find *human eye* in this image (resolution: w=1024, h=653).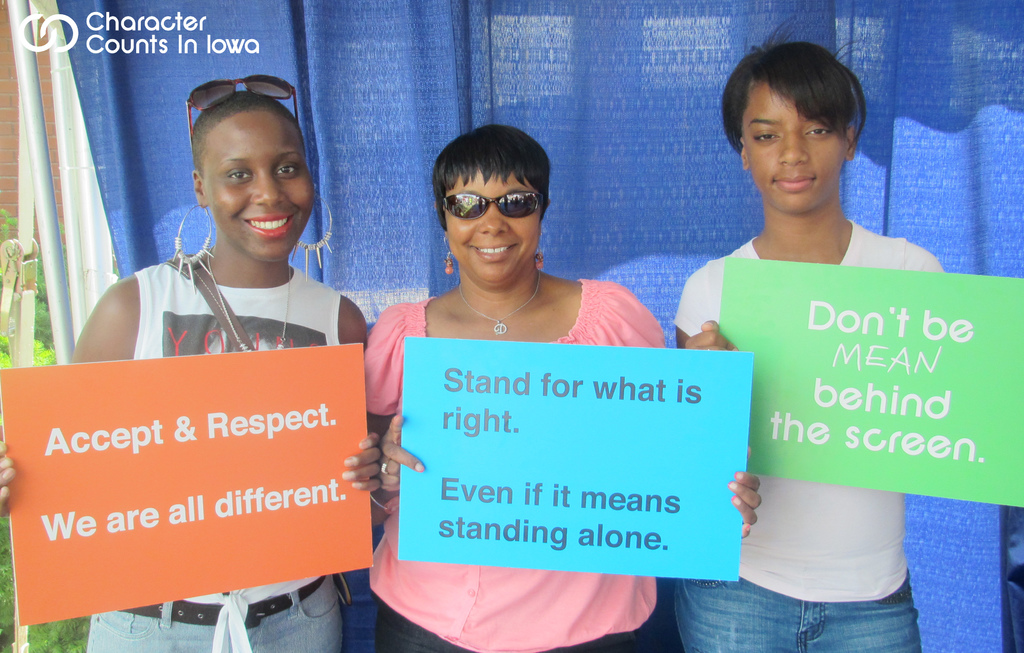
rect(226, 168, 248, 180).
